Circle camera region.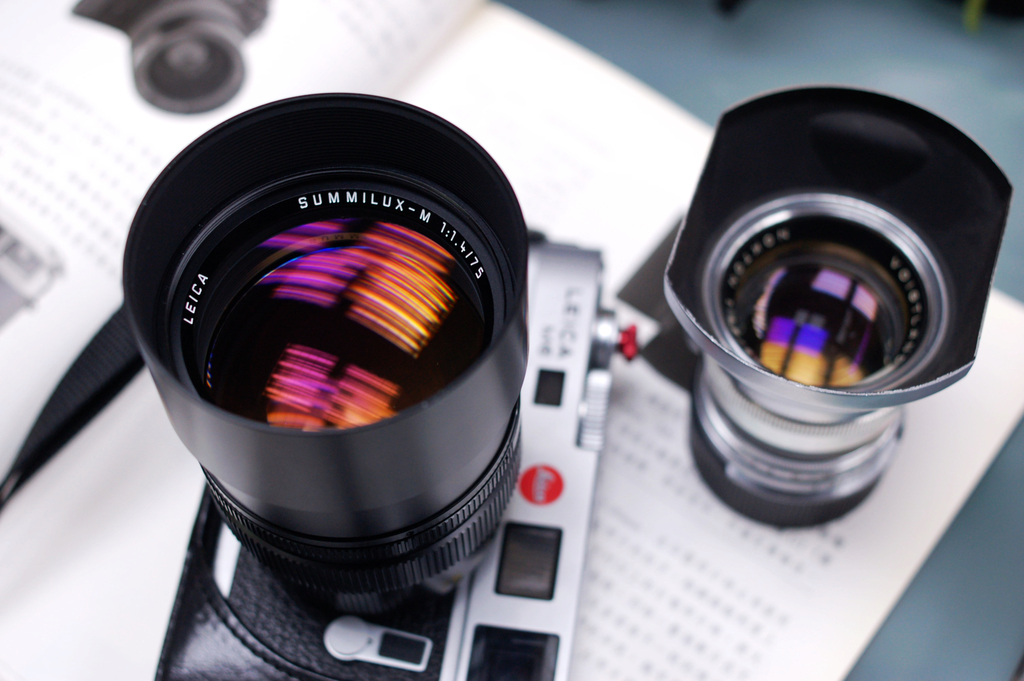
Region: crop(76, 0, 280, 108).
